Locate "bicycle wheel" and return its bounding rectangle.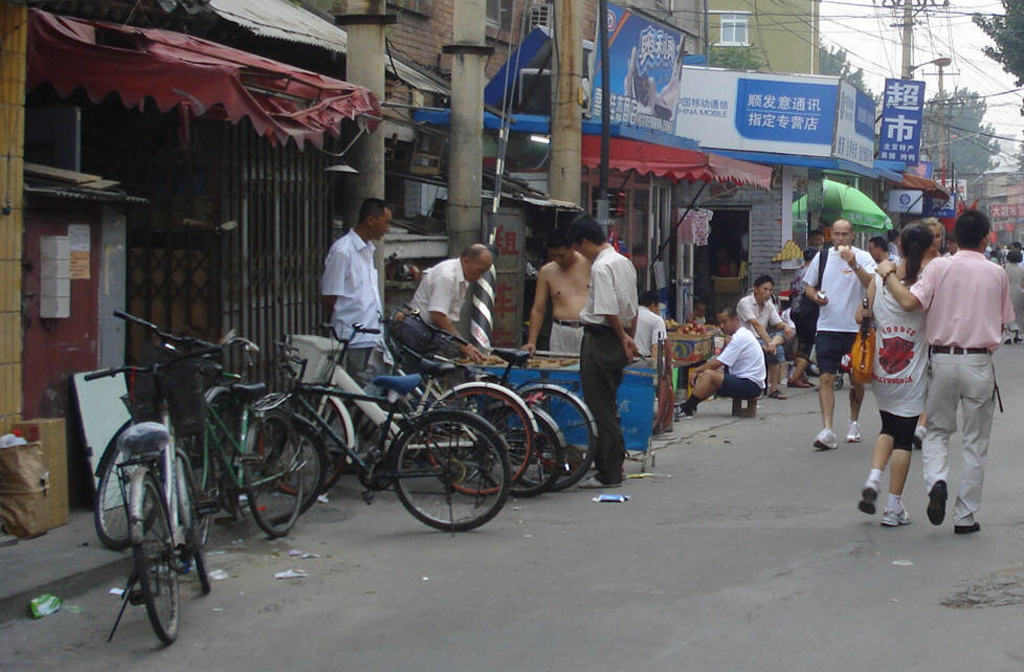
(222,388,296,552).
